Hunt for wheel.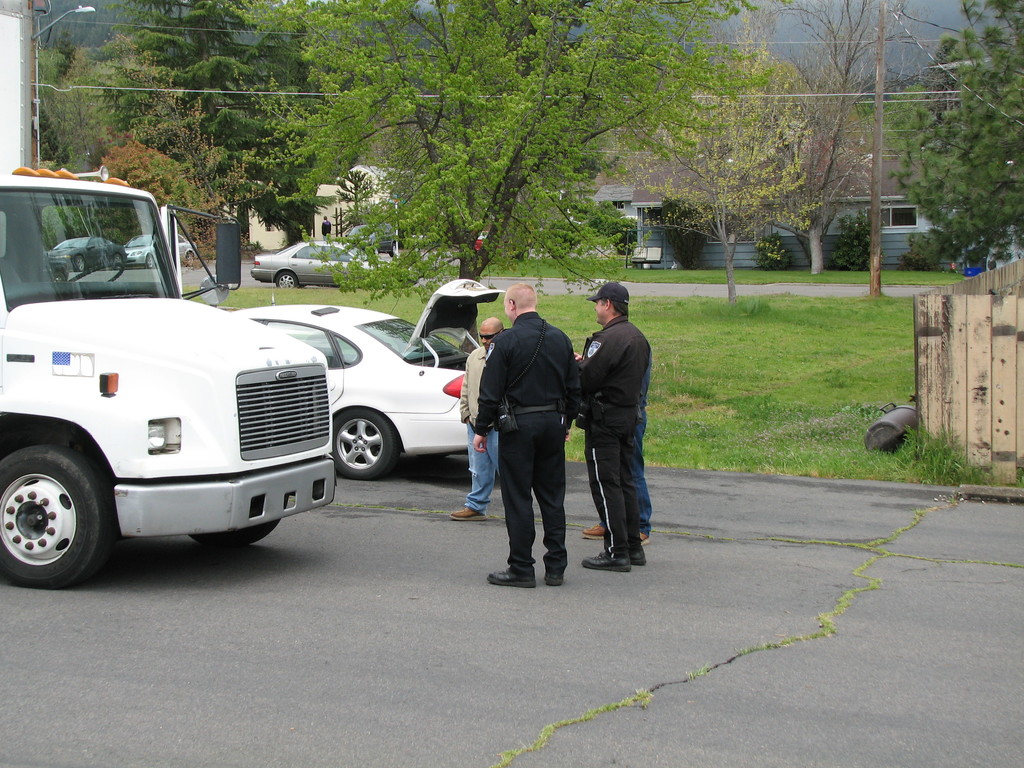
Hunted down at l=3, t=454, r=95, b=584.
